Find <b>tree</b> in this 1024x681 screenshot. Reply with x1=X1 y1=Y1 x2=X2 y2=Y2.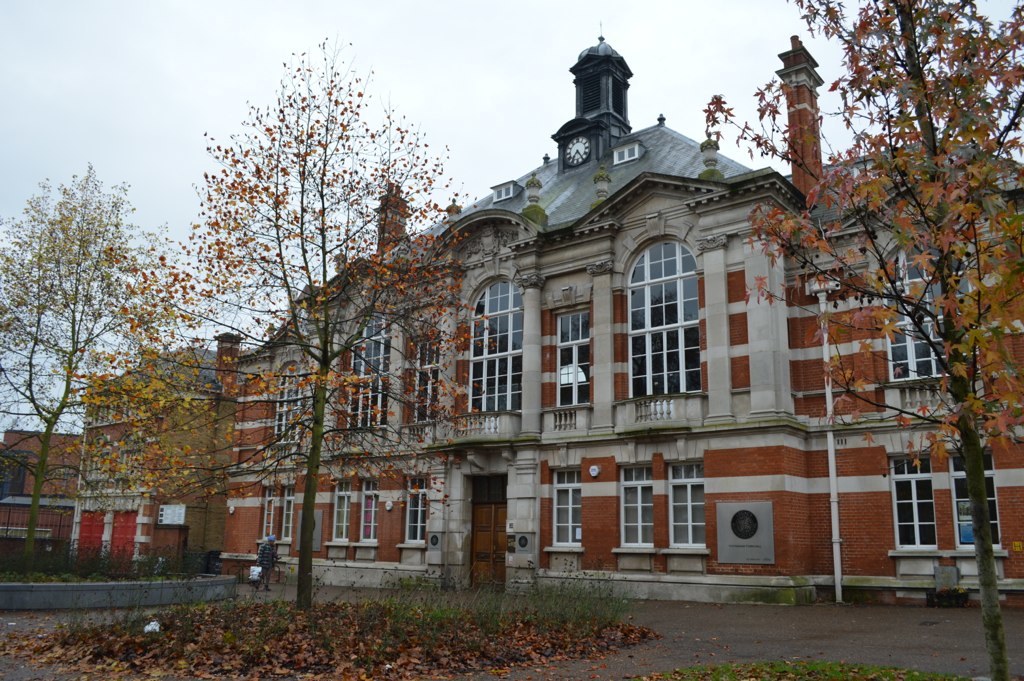
x1=73 y1=33 x2=499 y2=617.
